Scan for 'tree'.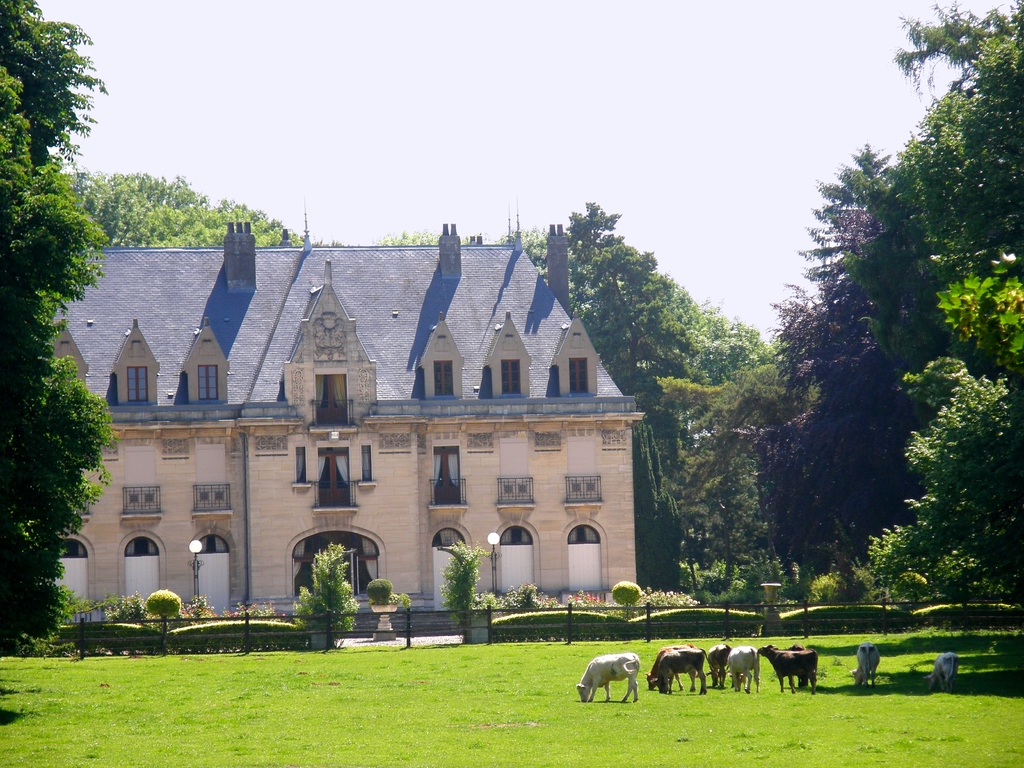
Scan result: left=822, top=143, right=938, bottom=404.
